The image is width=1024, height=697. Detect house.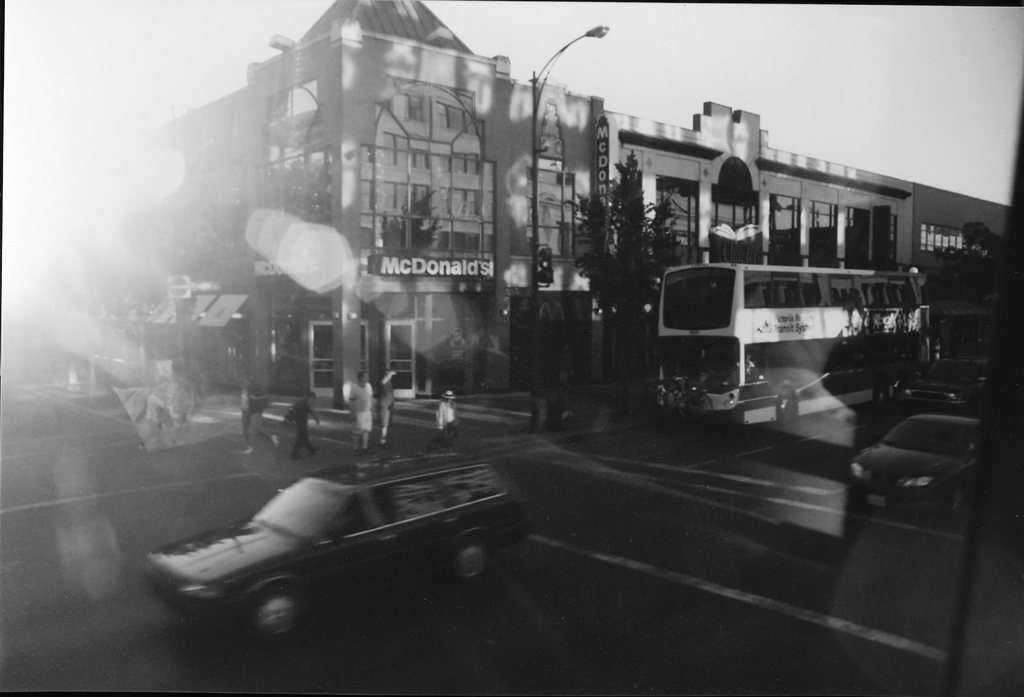
Detection: BBox(599, 96, 915, 390).
